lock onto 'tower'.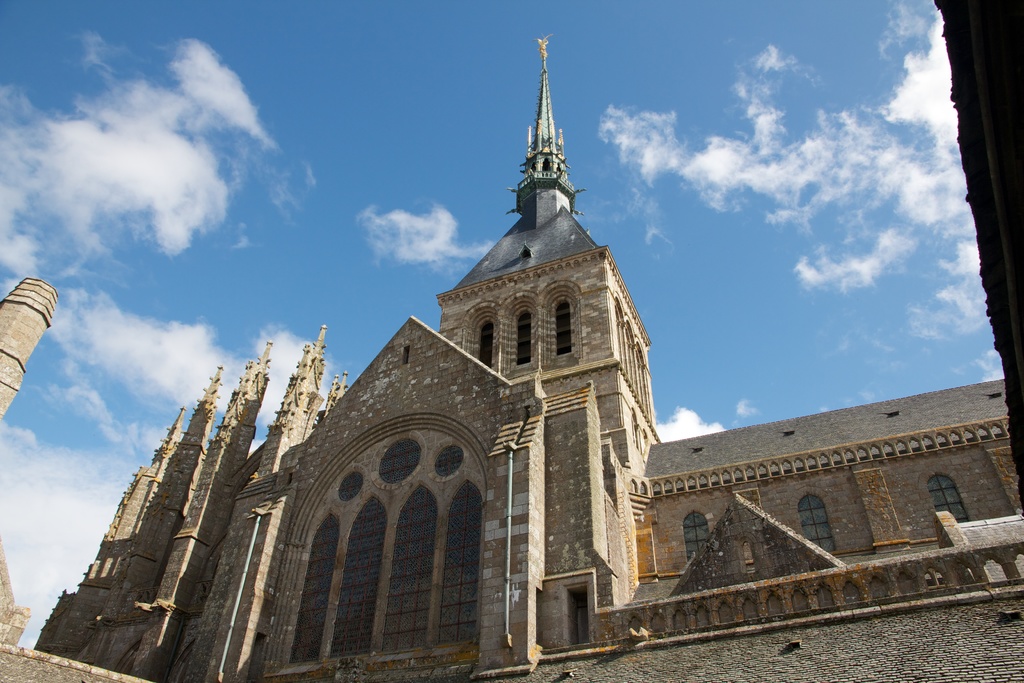
Locked: rect(90, 355, 232, 655).
